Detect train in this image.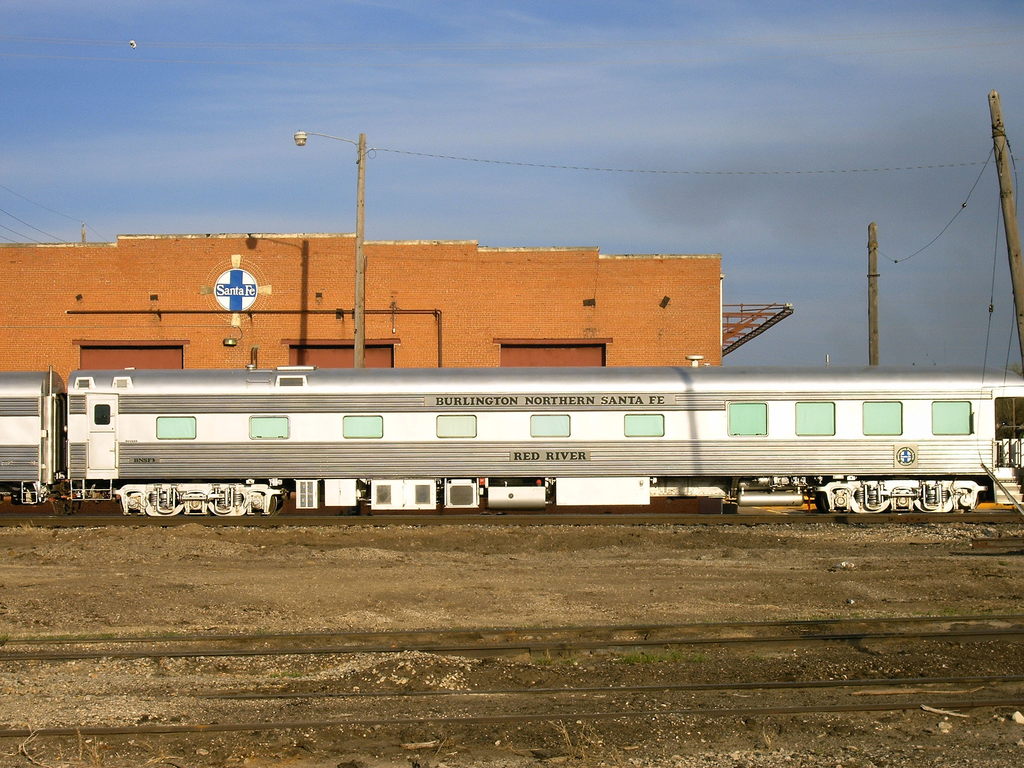
Detection: crop(0, 363, 1023, 513).
